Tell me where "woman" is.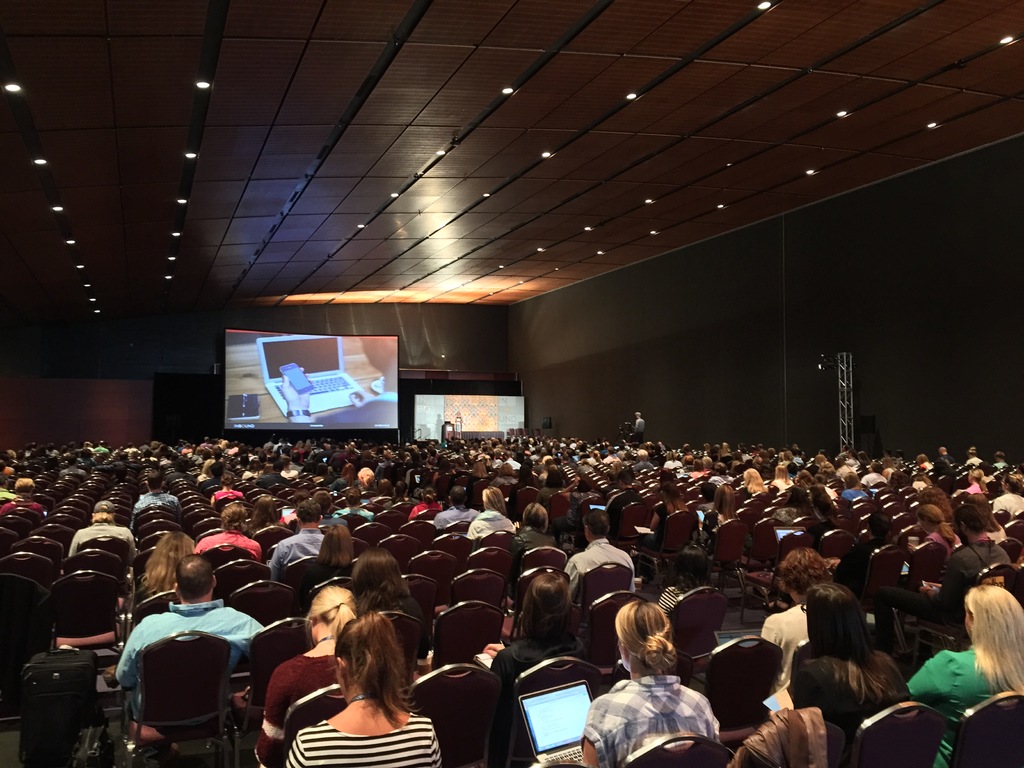
"woman" is at left=904, top=583, right=1023, bottom=767.
